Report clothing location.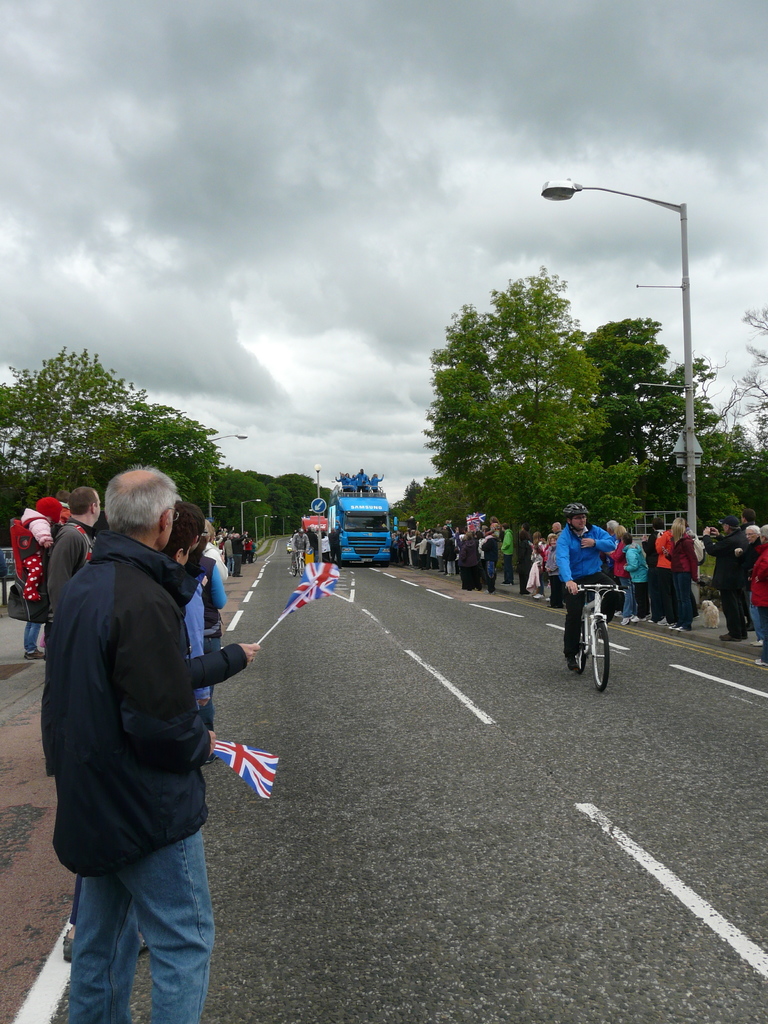
Report: <box>499,533,515,588</box>.
